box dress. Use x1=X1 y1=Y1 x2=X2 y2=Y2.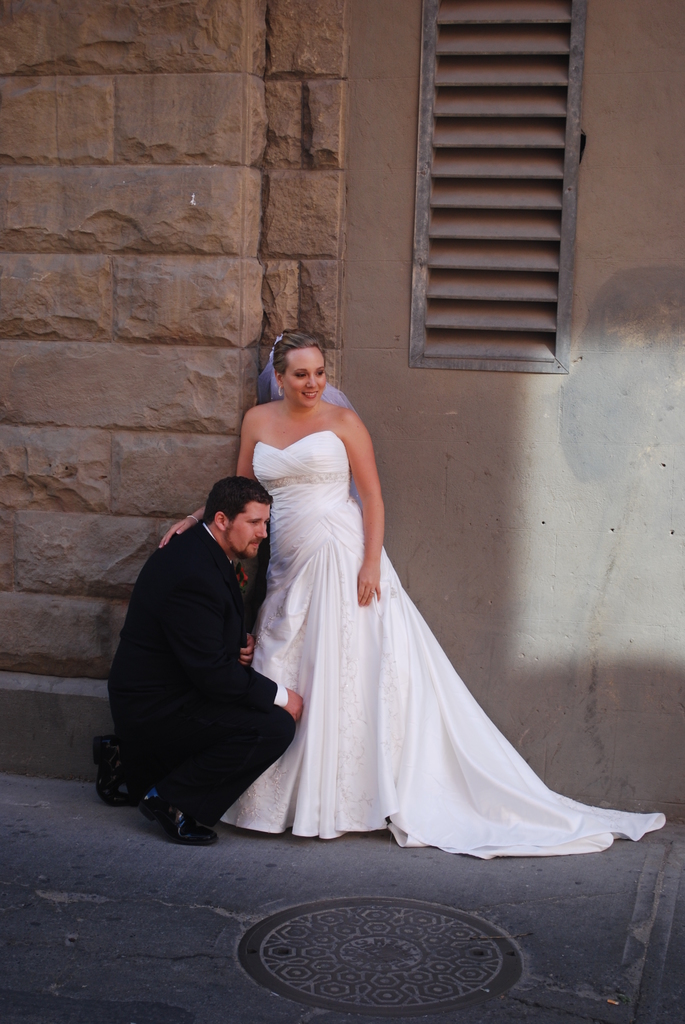
x1=217 y1=431 x2=666 y2=863.
